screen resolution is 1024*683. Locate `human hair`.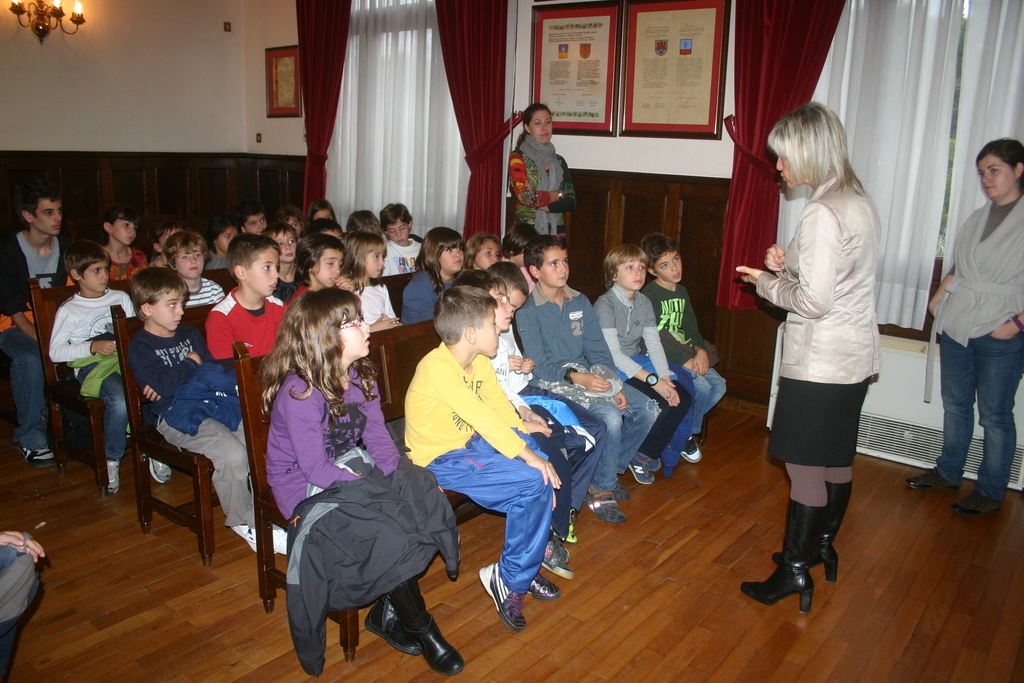
299 217 341 236.
